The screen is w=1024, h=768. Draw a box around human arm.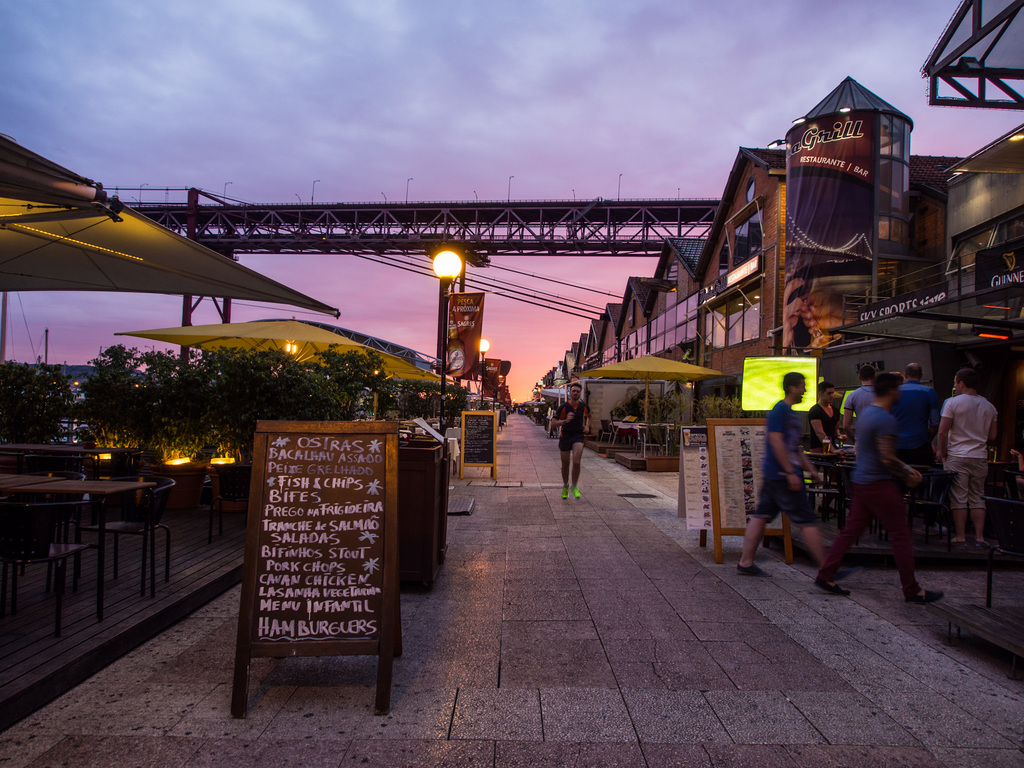
locate(925, 385, 940, 404).
